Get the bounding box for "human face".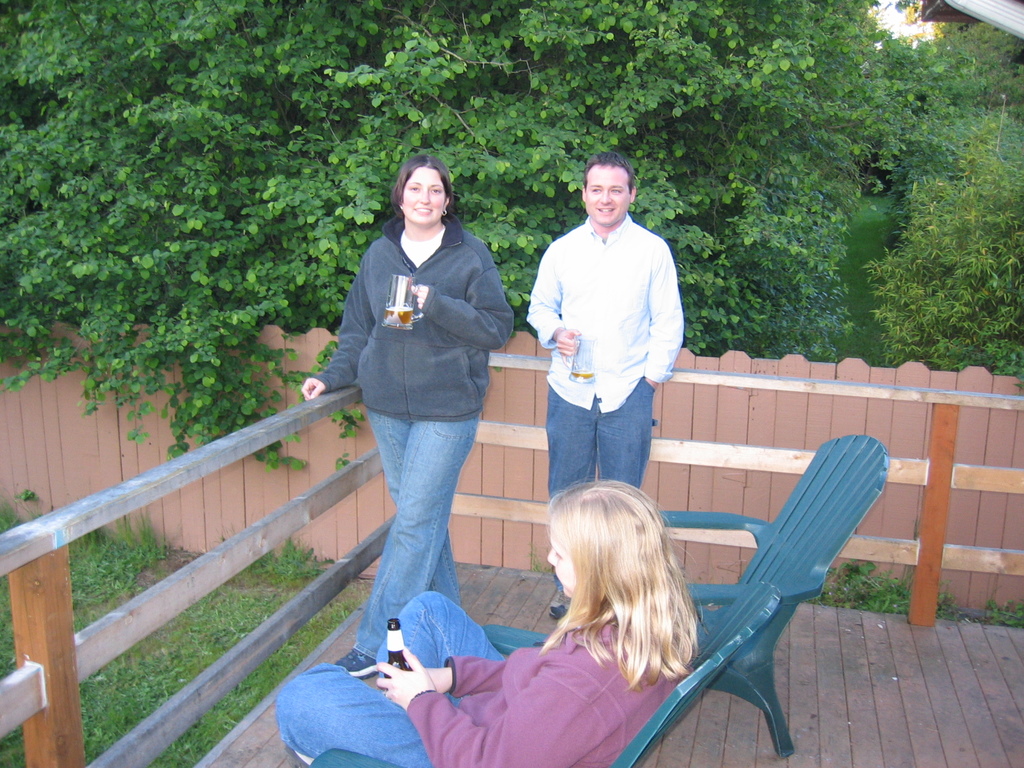
x1=587 y1=165 x2=629 y2=223.
